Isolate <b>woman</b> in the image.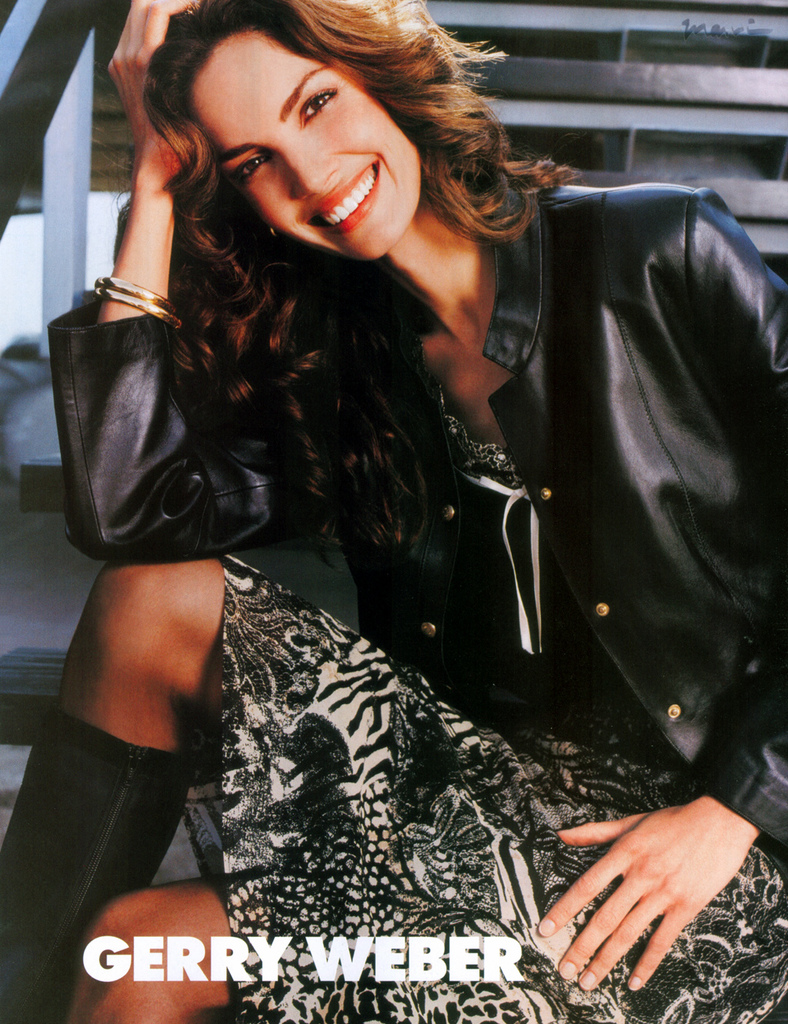
Isolated region: [left=44, top=0, right=749, bottom=1012].
